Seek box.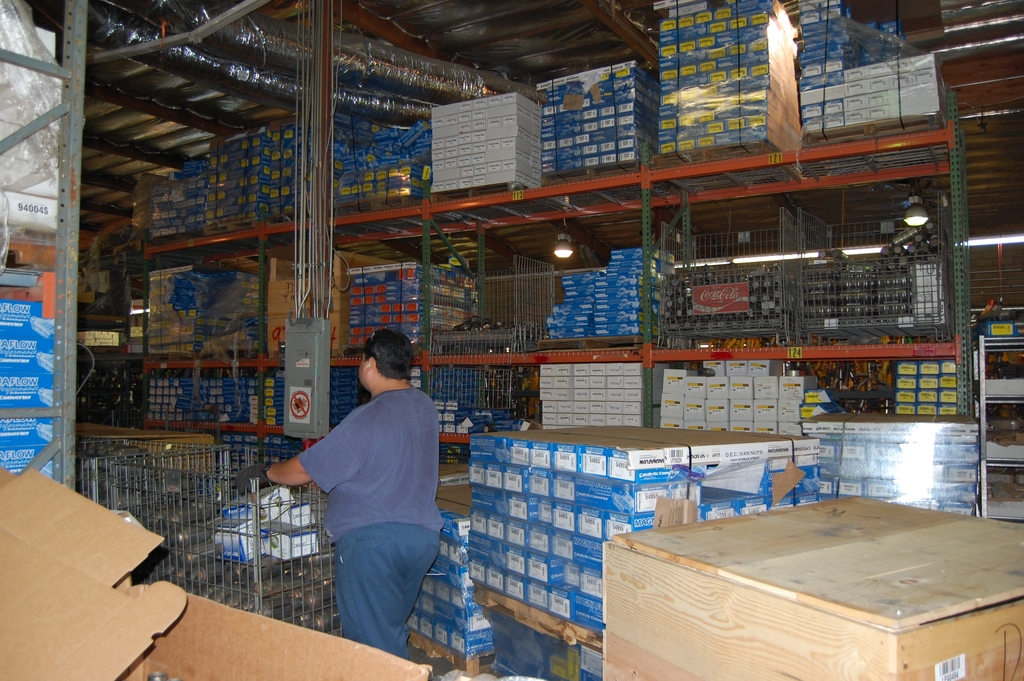
(x1=0, y1=418, x2=52, y2=447).
